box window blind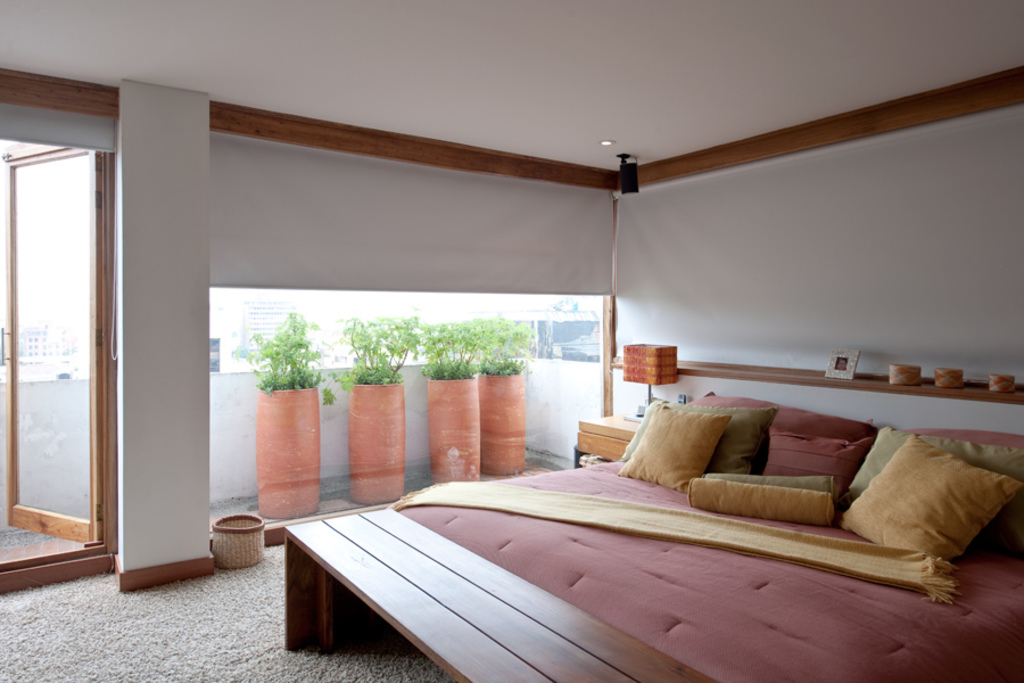
pyautogui.locateOnScreen(209, 132, 613, 294)
